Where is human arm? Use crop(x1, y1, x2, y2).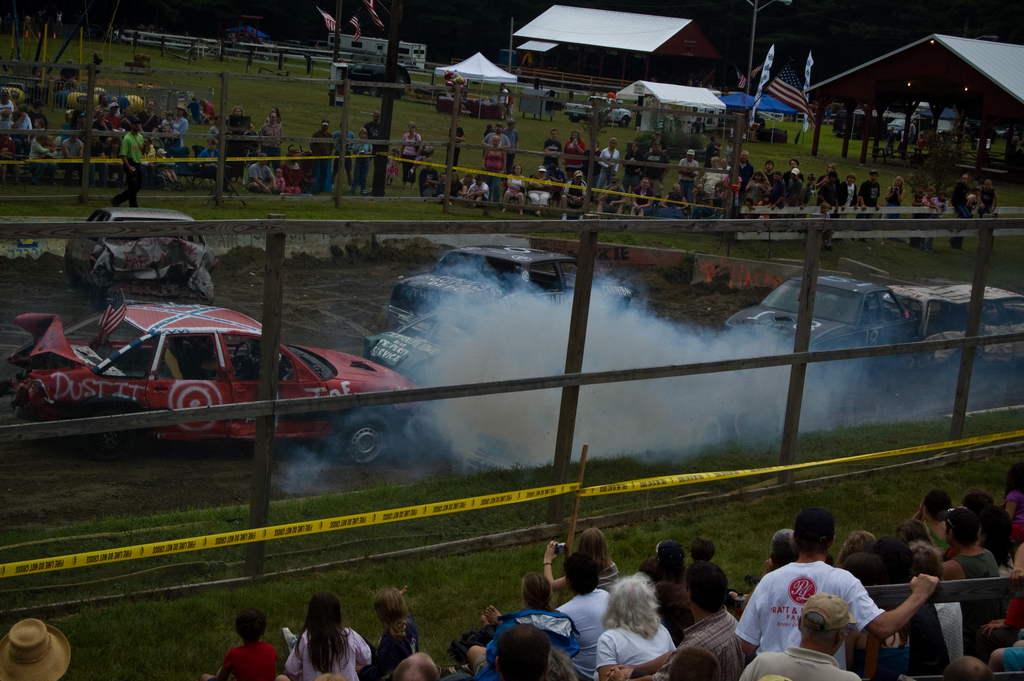
crop(839, 571, 940, 641).
